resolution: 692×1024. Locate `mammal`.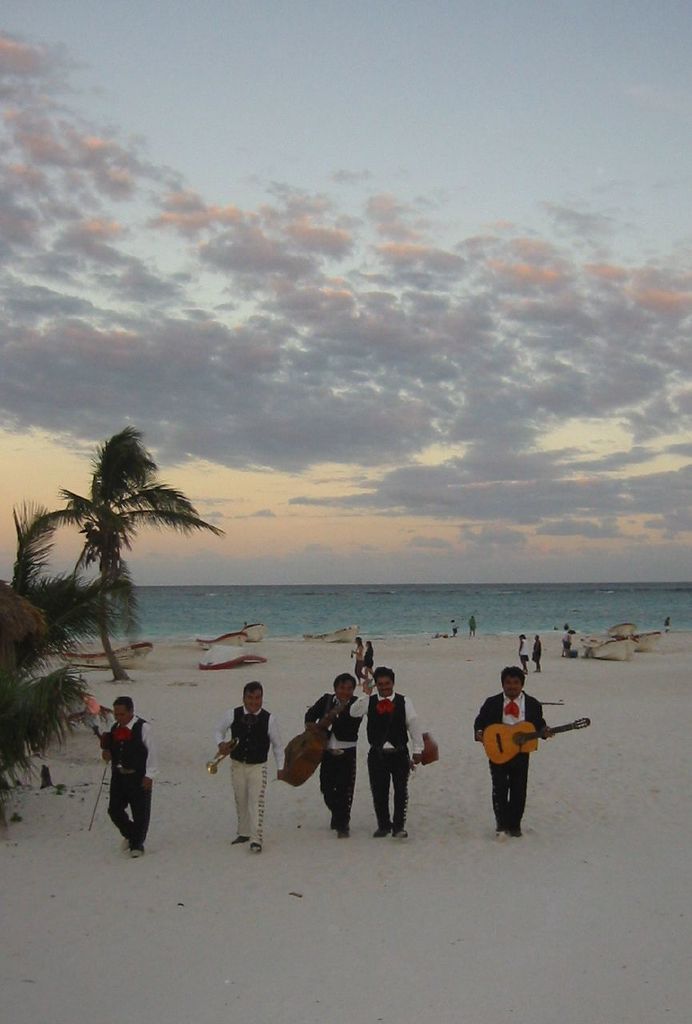
<box>351,634,363,670</box>.
